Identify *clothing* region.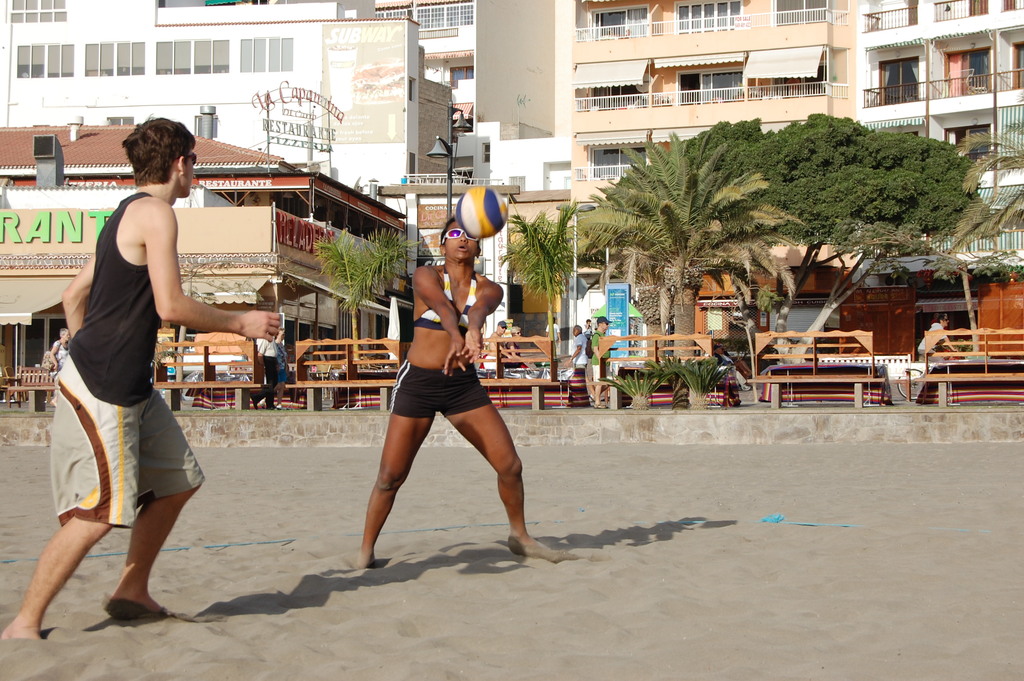
Region: [917,322,948,365].
